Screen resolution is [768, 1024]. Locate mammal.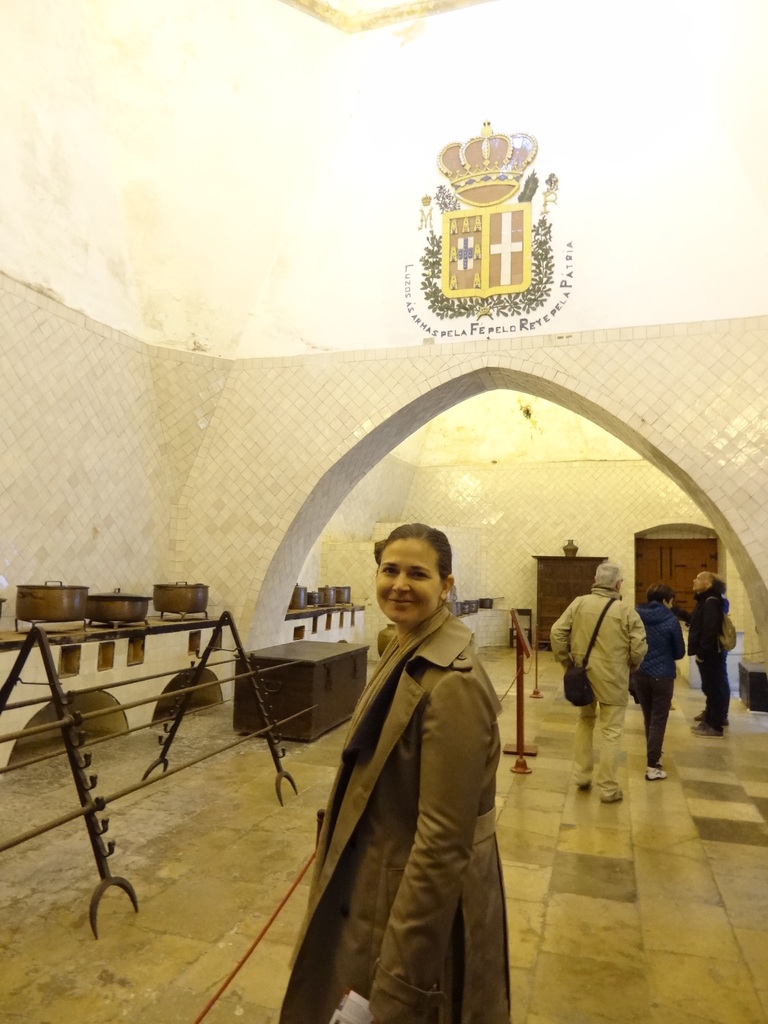
box(263, 534, 518, 1023).
